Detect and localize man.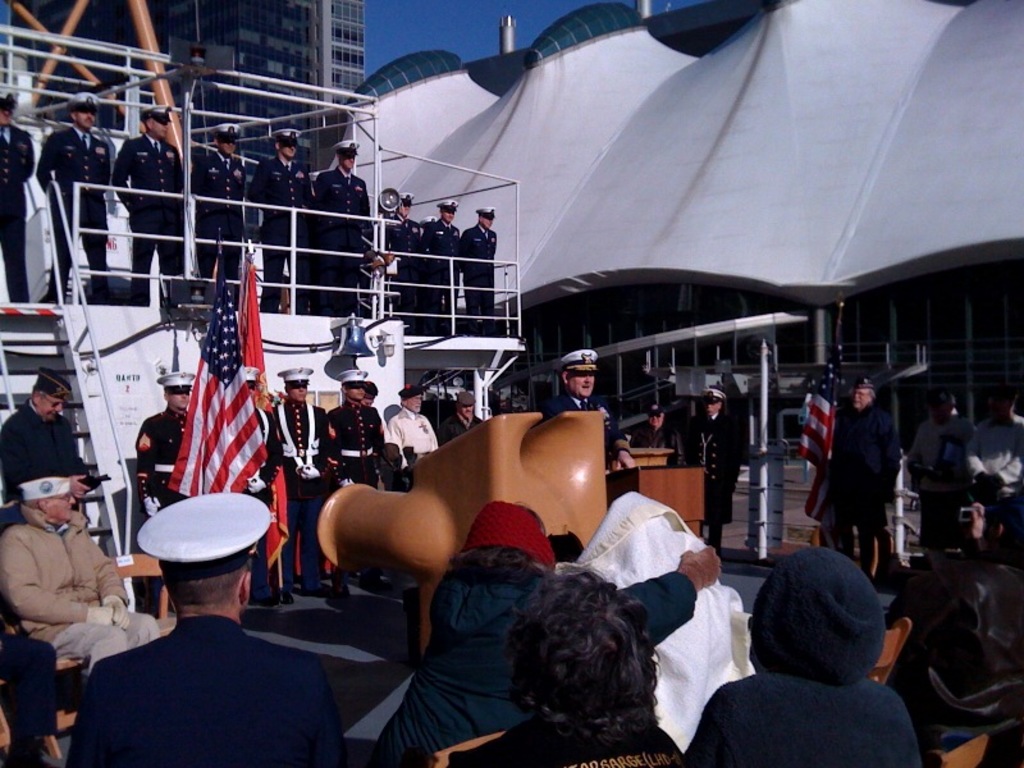
Localized at (x1=109, y1=102, x2=189, y2=303).
